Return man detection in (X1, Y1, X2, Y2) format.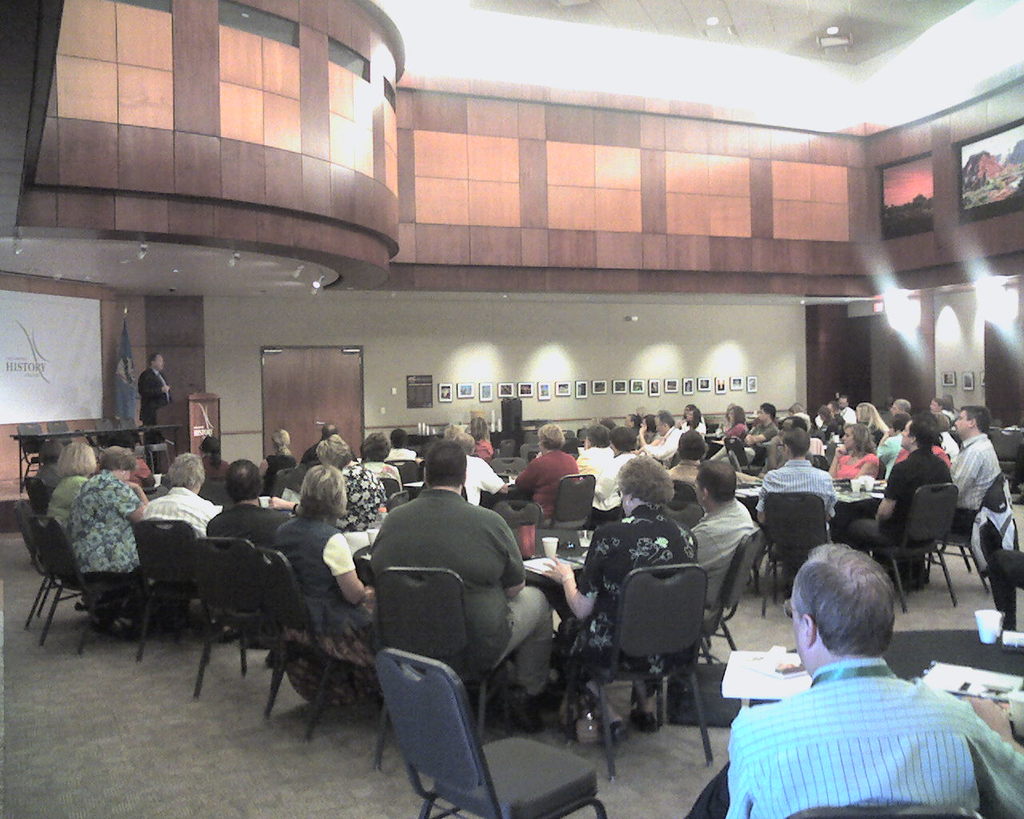
(950, 404, 1006, 543).
